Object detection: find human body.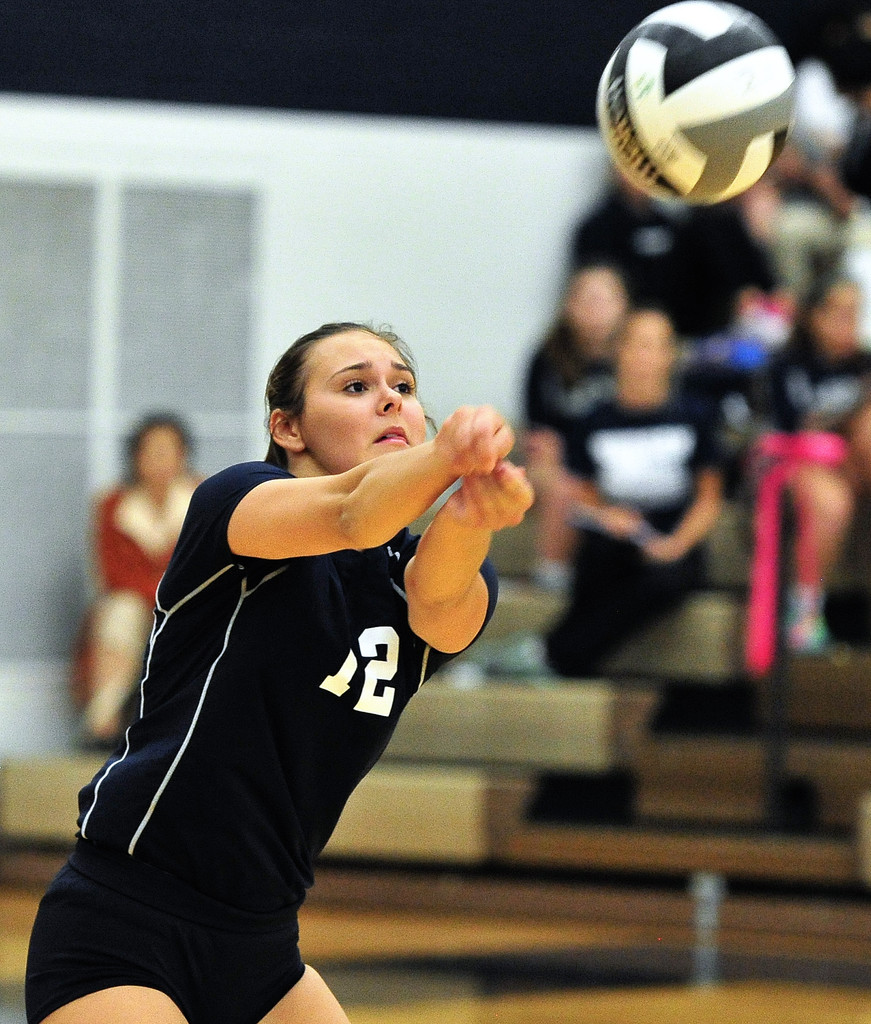
26:268:527:1023.
